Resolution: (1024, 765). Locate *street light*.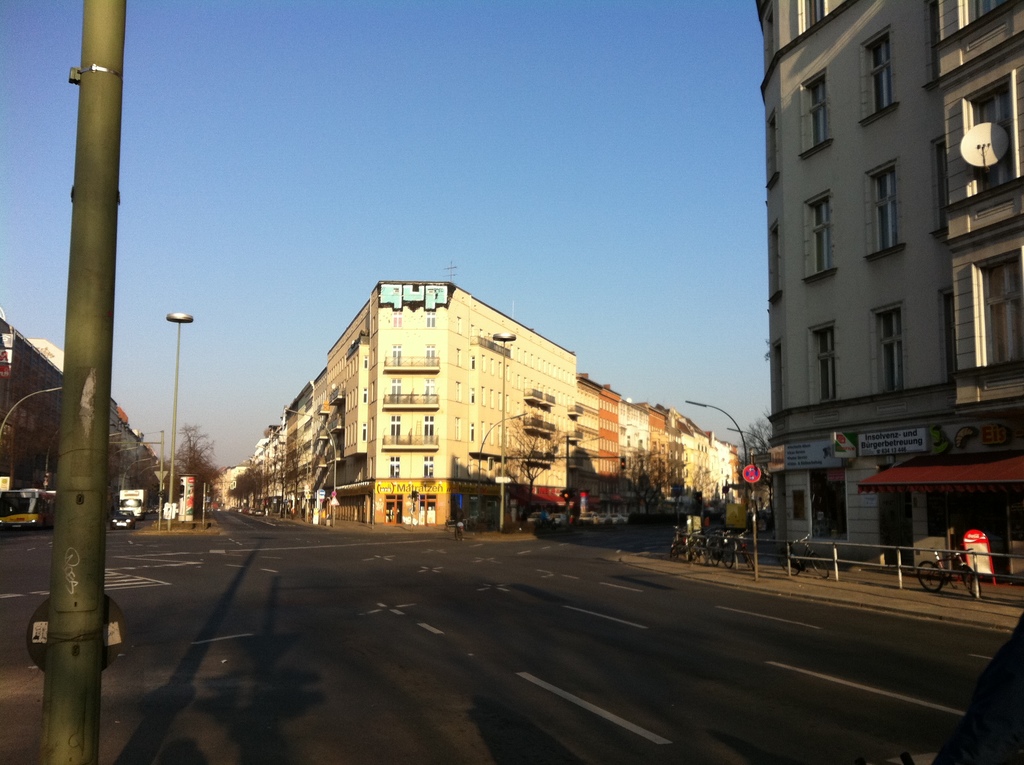
[left=106, top=444, right=138, bottom=464].
